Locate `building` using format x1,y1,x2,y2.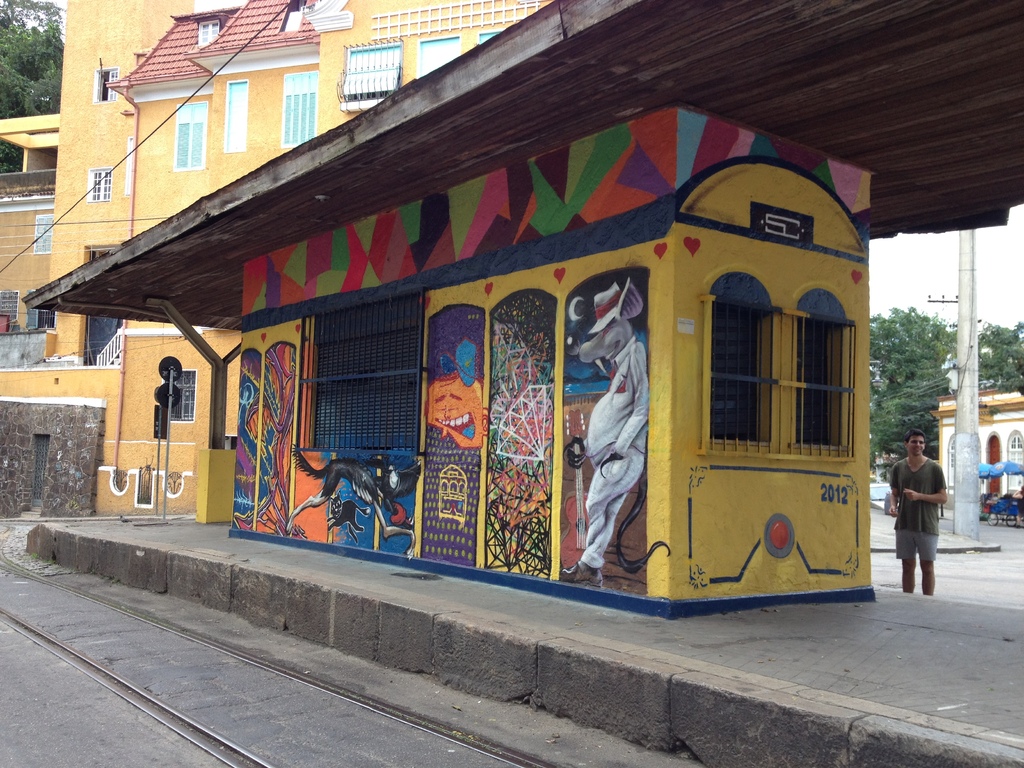
2,0,561,522.
